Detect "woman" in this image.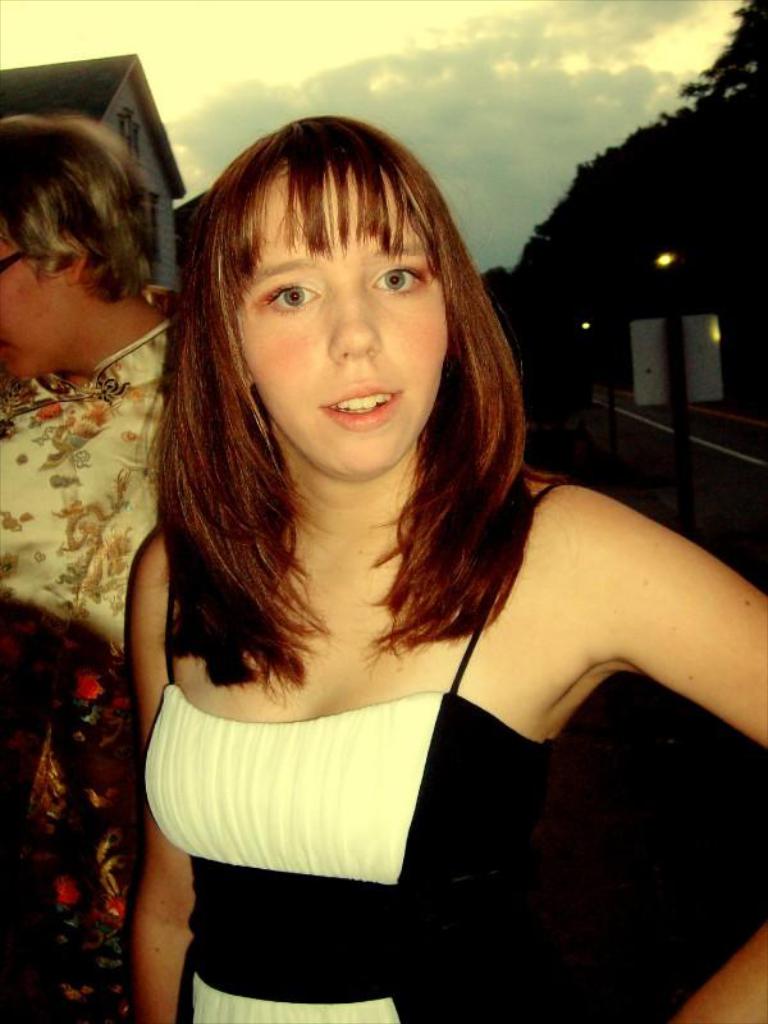
Detection: region(78, 95, 737, 1018).
